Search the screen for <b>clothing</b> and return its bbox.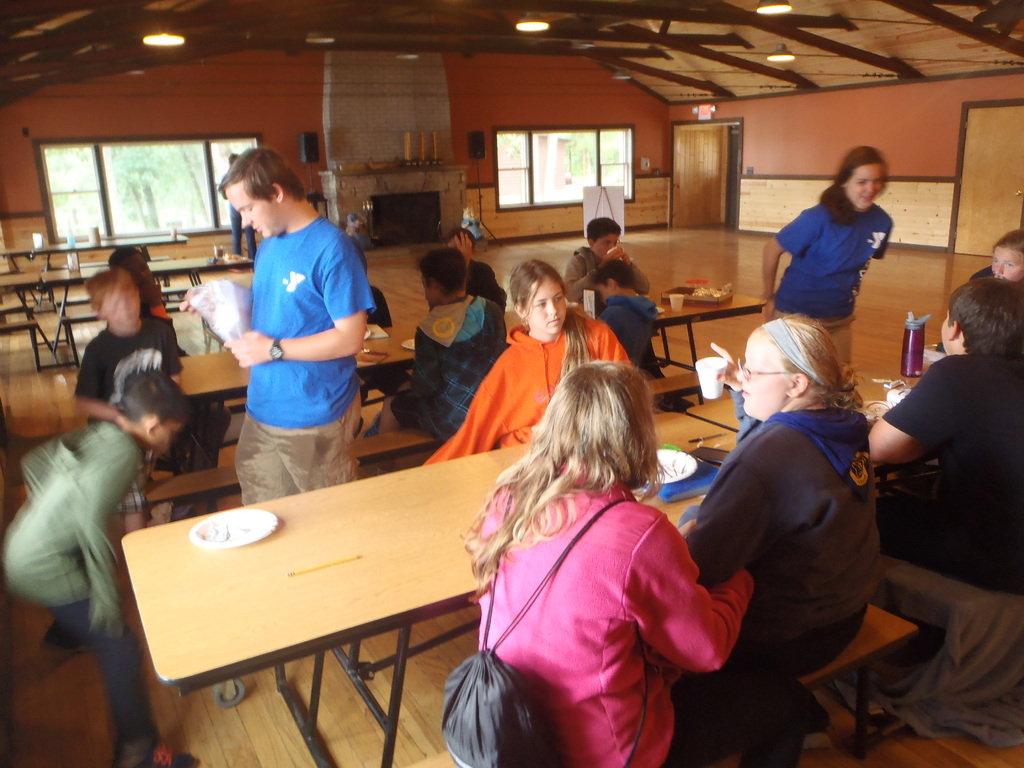
Found: bbox(234, 212, 376, 502).
